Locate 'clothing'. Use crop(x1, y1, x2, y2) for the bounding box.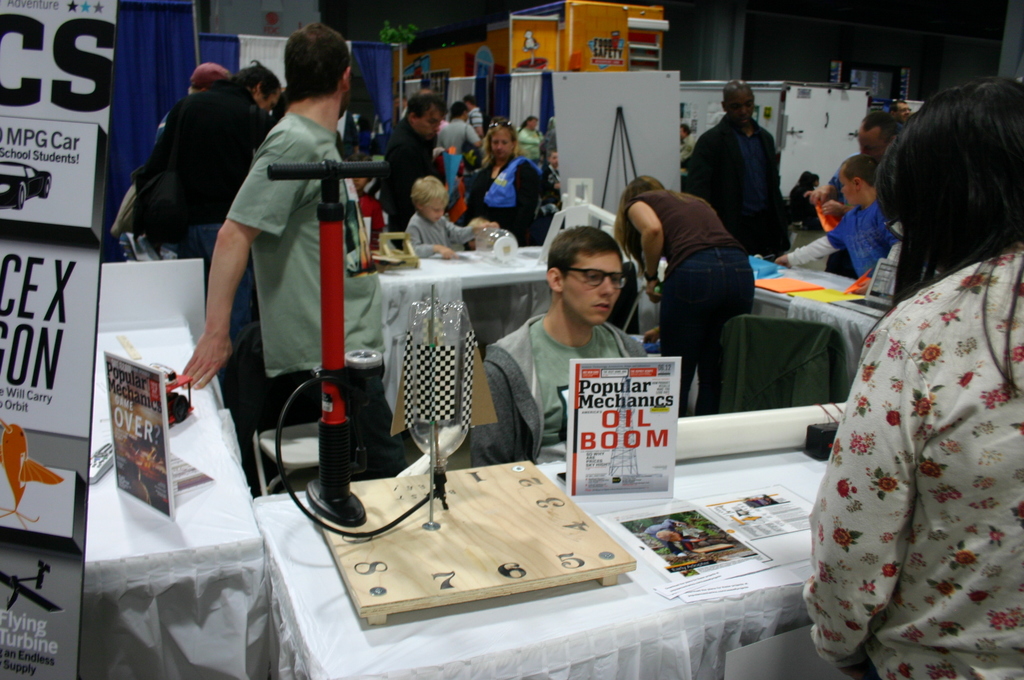
crop(682, 106, 791, 261).
